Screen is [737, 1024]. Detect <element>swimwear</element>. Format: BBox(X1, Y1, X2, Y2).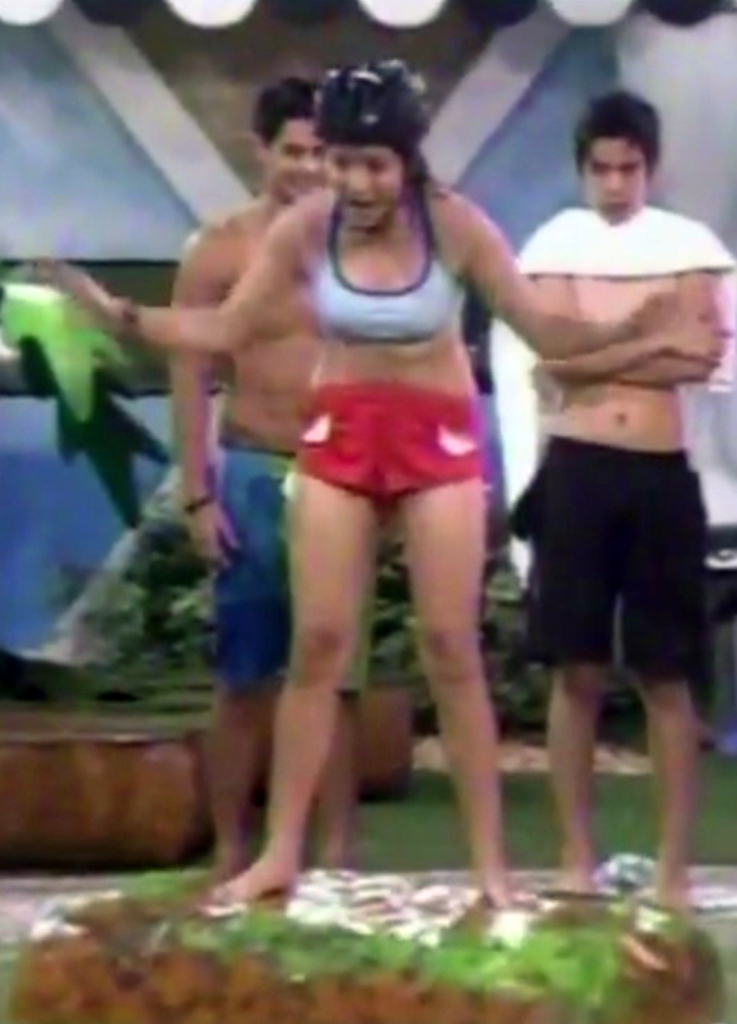
BBox(313, 181, 472, 348).
